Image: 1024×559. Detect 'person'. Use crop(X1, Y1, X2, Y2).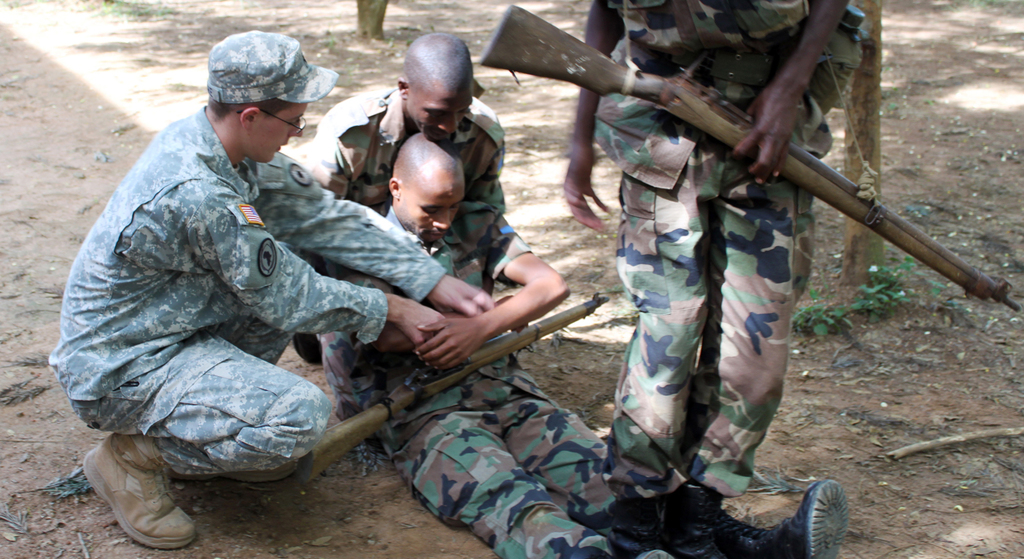
crop(310, 29, 509, 367).
